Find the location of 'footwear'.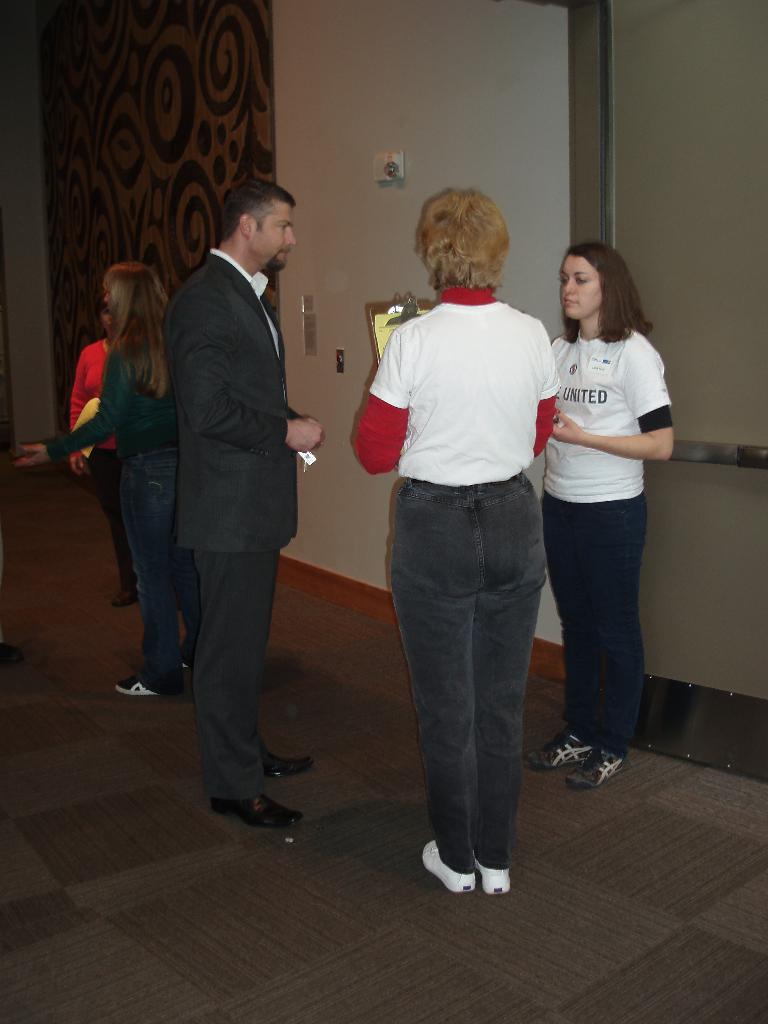
Location: 418, 835, 474, 891.
